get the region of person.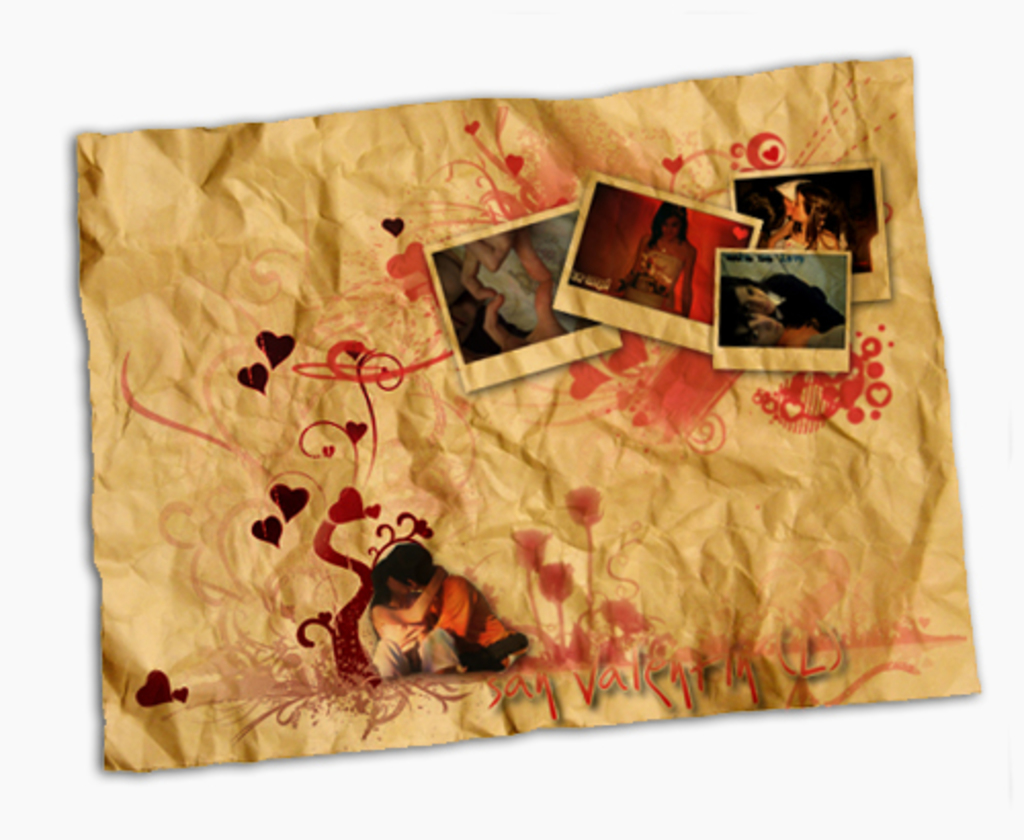
detection(717, 313, 848, 352).
